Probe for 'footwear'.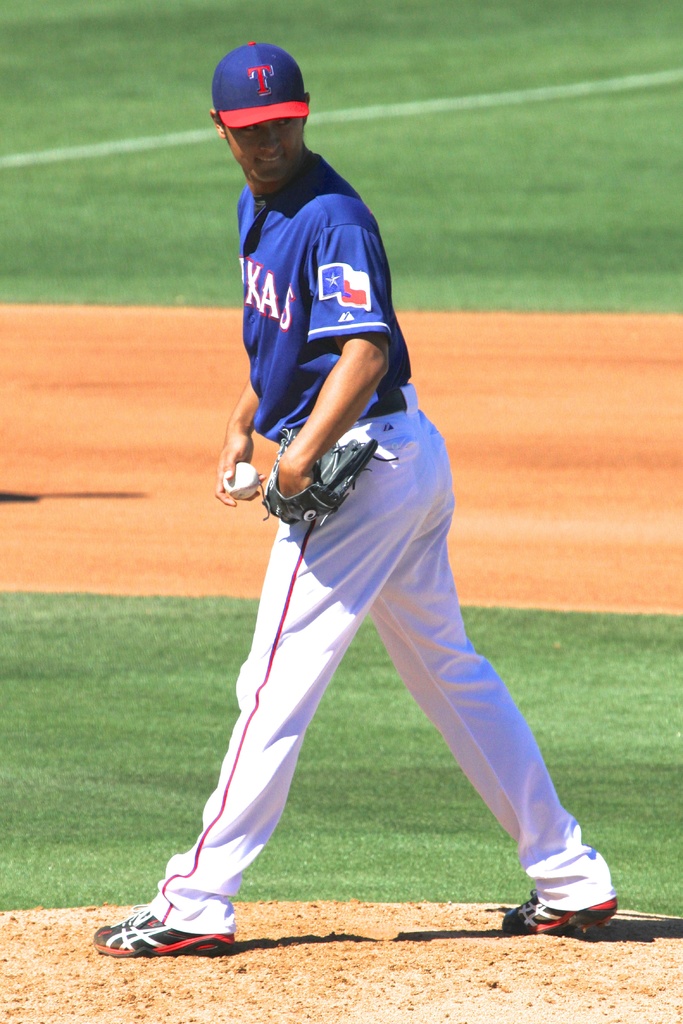
Probe result: BBox(91, 903, 233, 956).
